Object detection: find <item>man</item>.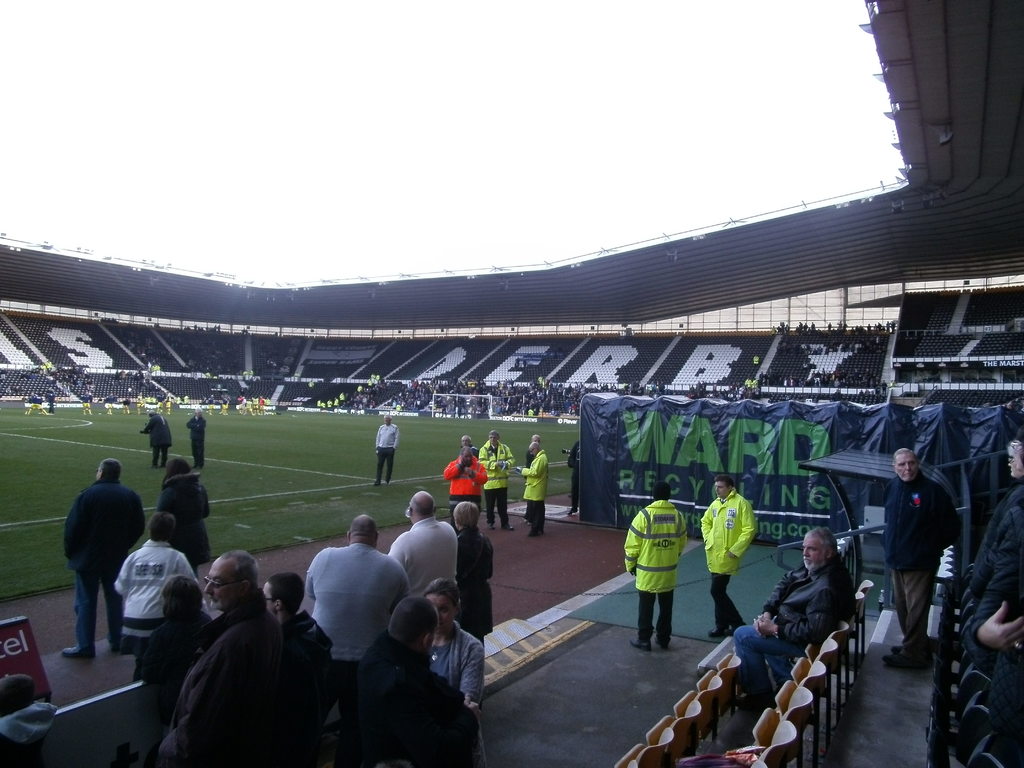
374 413 399 496.
